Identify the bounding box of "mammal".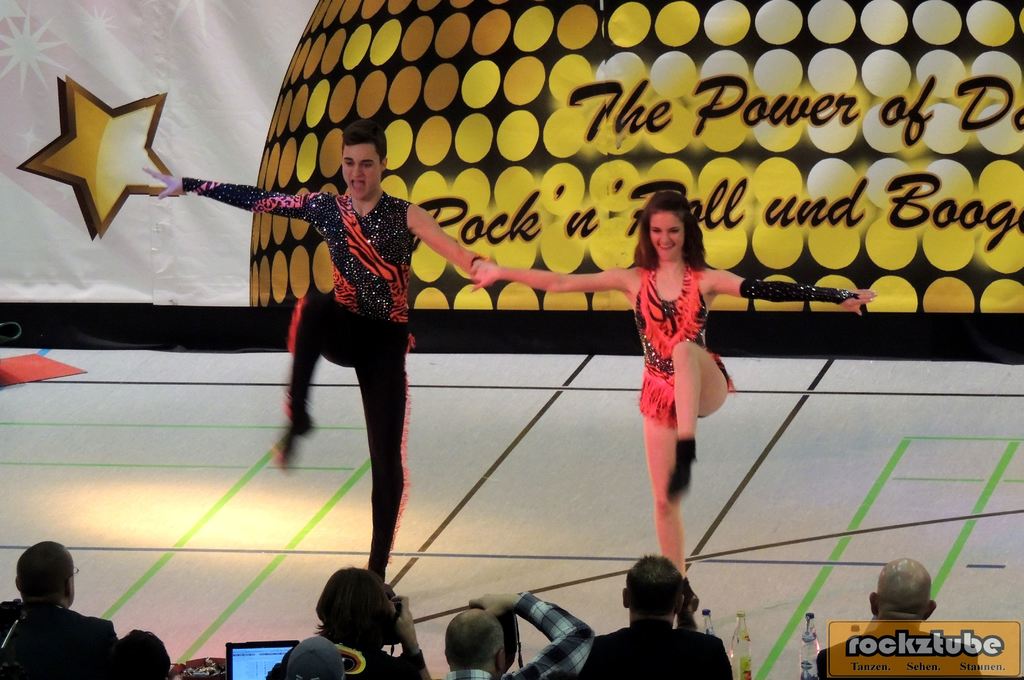
(296,574,422,672).
